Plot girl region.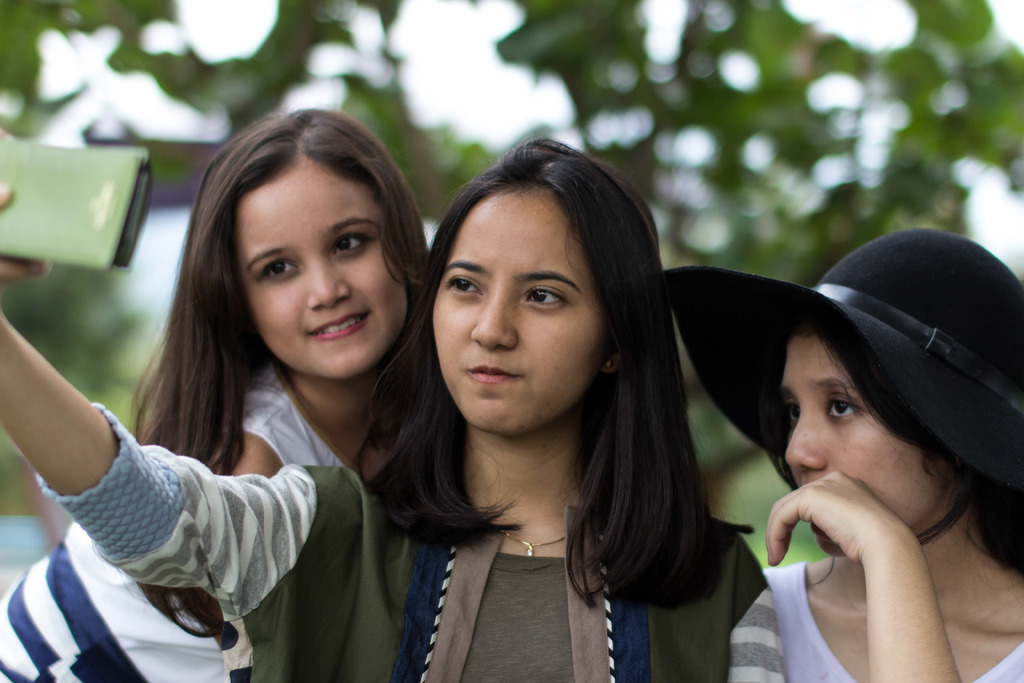
Plotted at rect(1, 105, 428, 680).
